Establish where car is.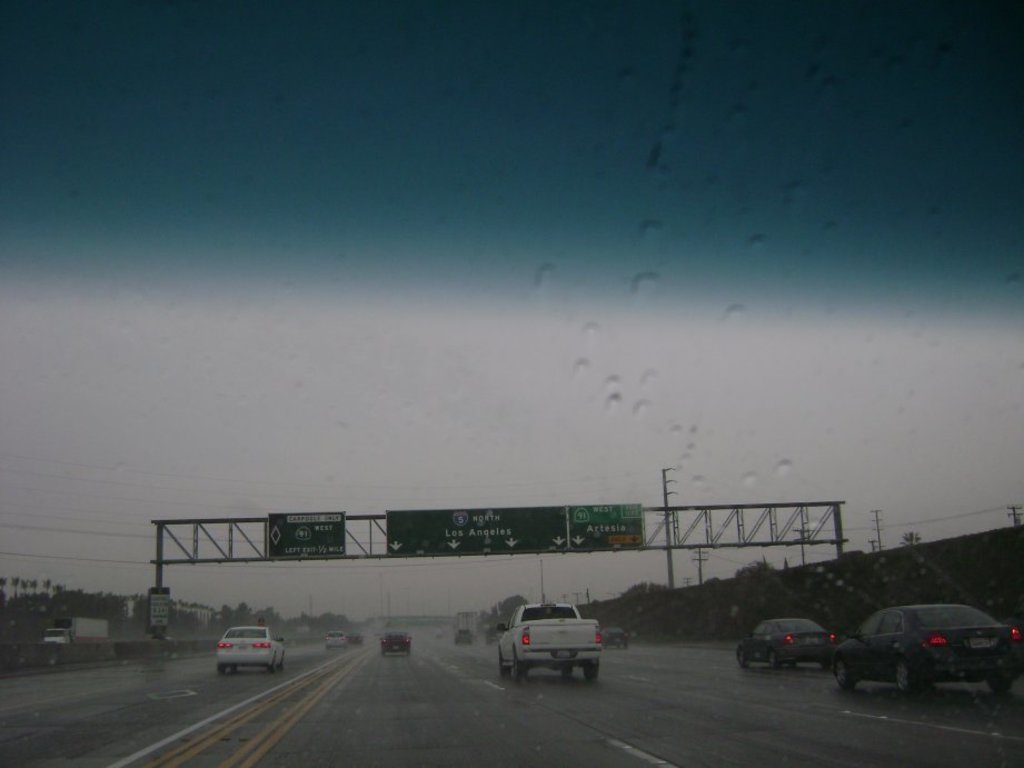
Established at box=[598, 628, 625, 652].
